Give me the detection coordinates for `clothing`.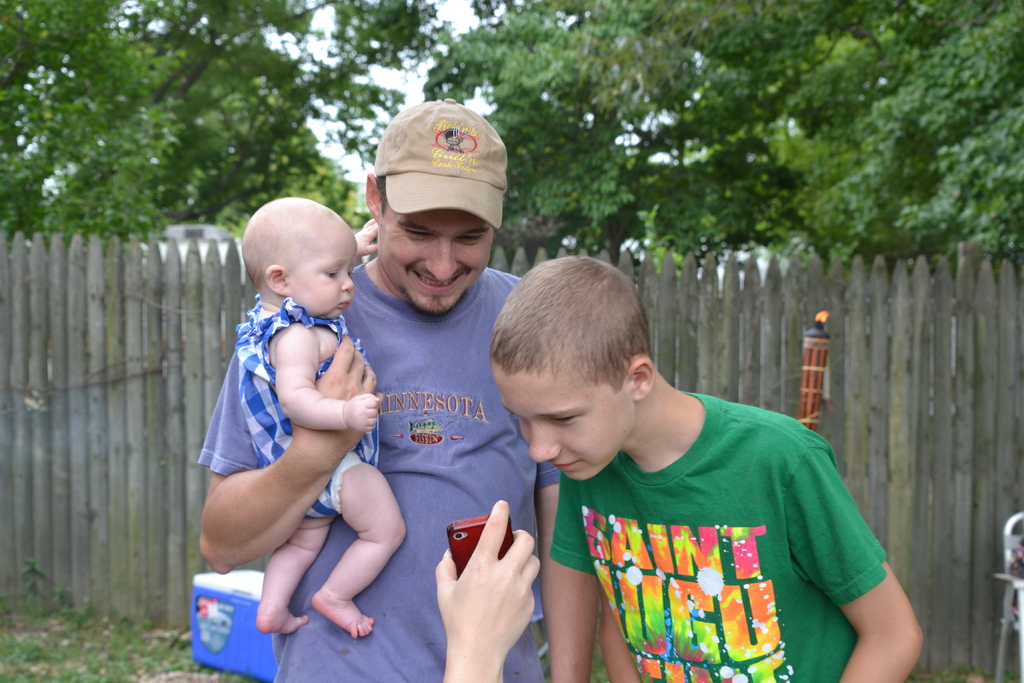
{"x1": 235, "y1": 294, "x2": 381, "y2": 519}.
